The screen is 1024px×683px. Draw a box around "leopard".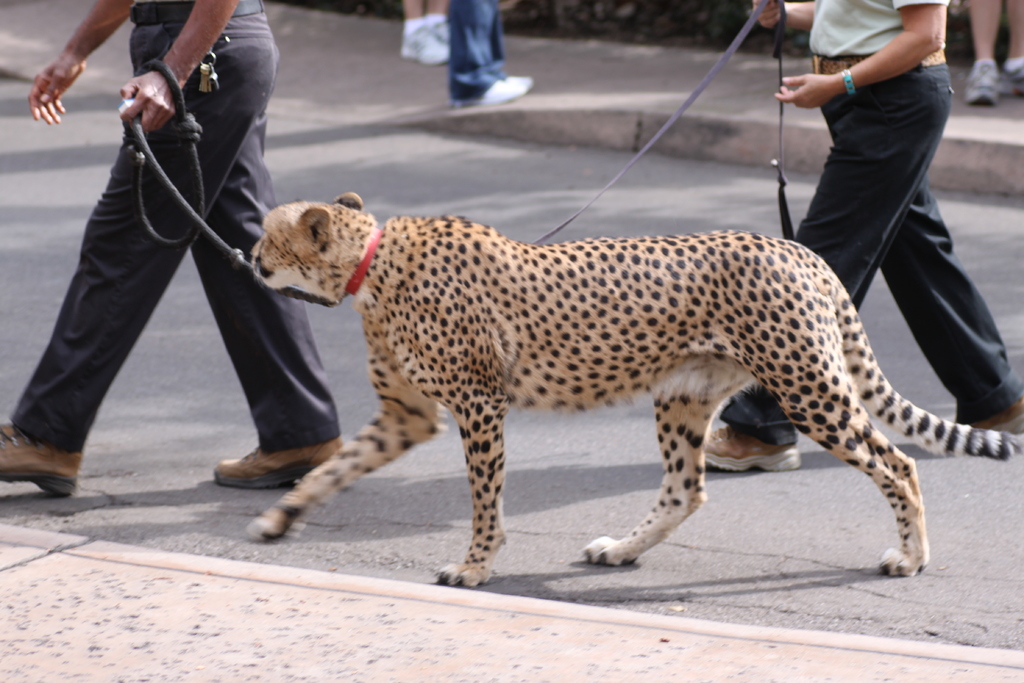
crop(247, 194, 1023, 588).
